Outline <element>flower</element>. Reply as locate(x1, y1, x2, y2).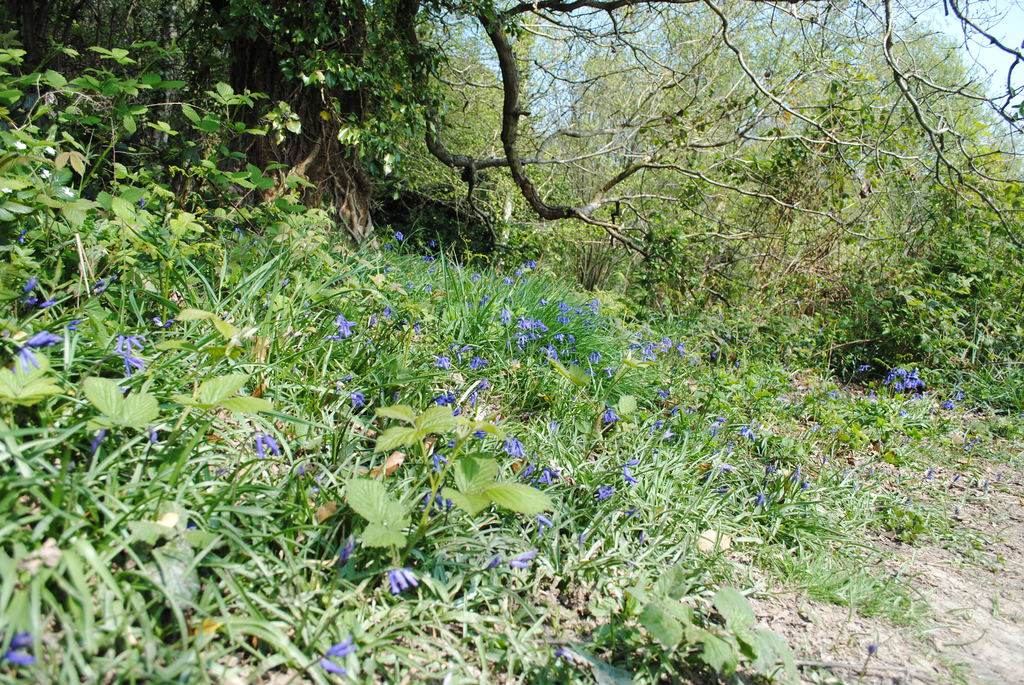
locate(486, 553, 499, 572).
